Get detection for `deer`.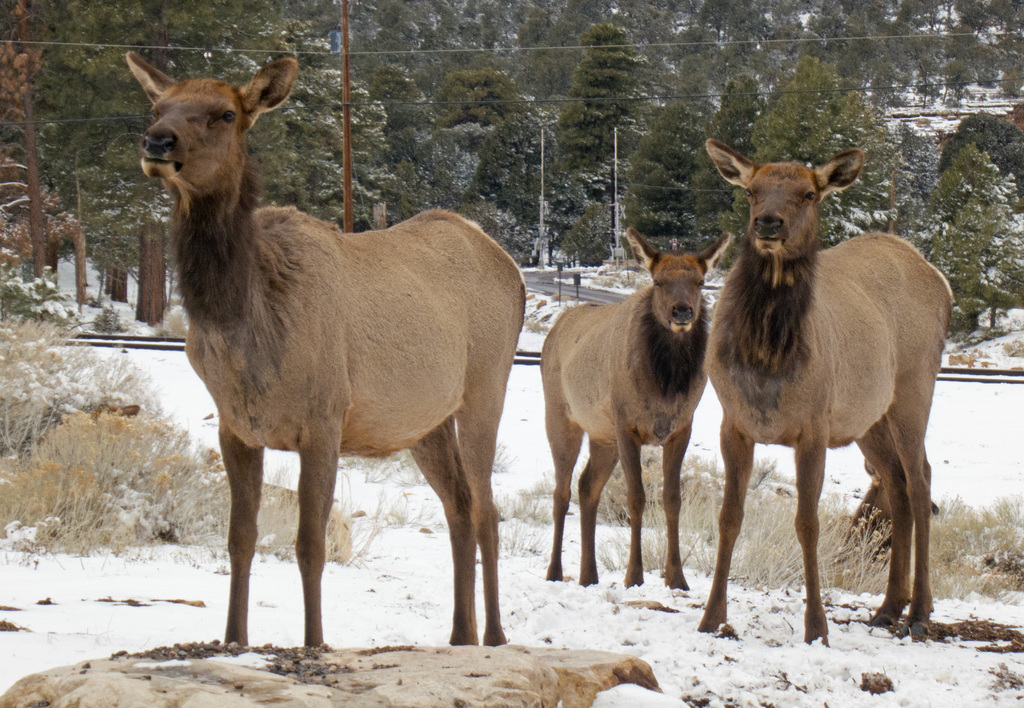
Detection: 132 51 530 655.
